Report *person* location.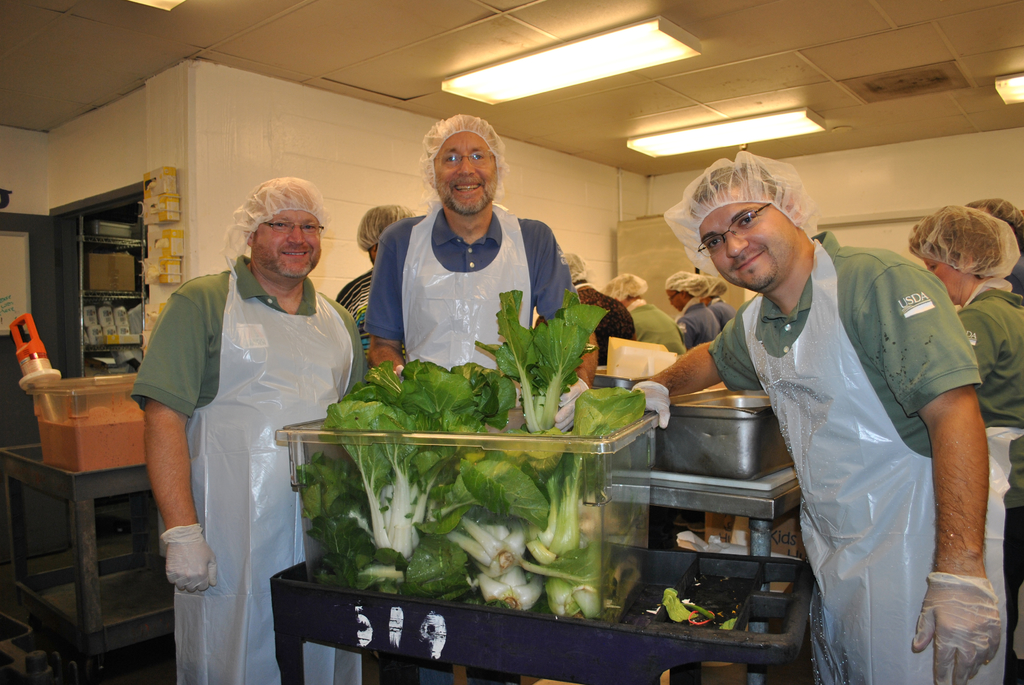
Report: select_region(908, 205, 1023, 684).
